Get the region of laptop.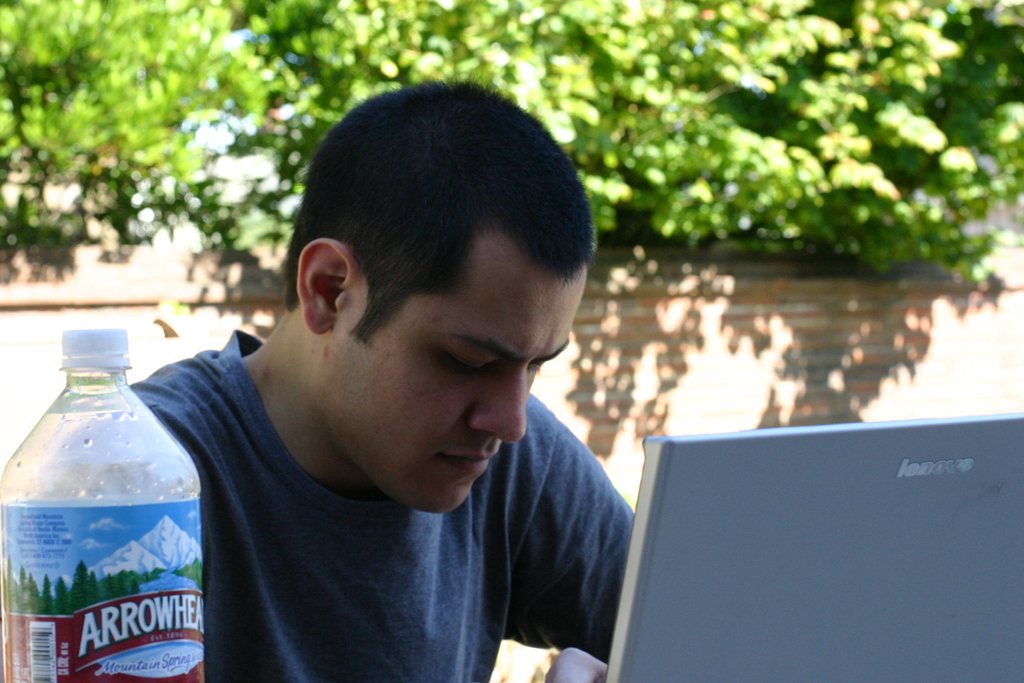
crop(682, 366, 1007, 670).
